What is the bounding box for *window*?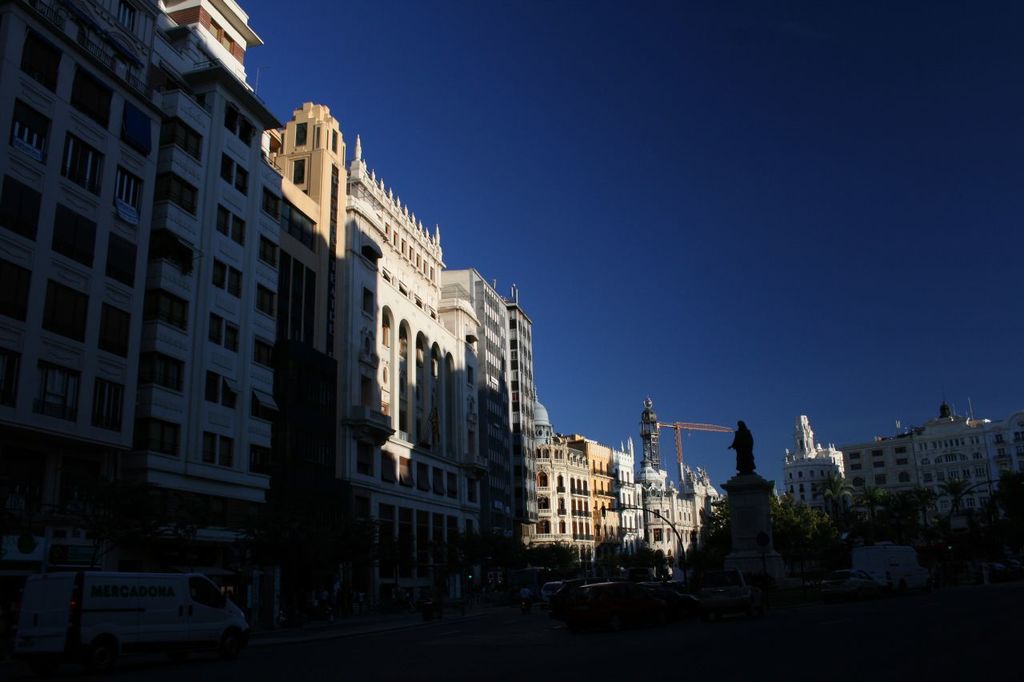
{"left": 163, "top": 169, "right": 198, "bottom": 221}.
